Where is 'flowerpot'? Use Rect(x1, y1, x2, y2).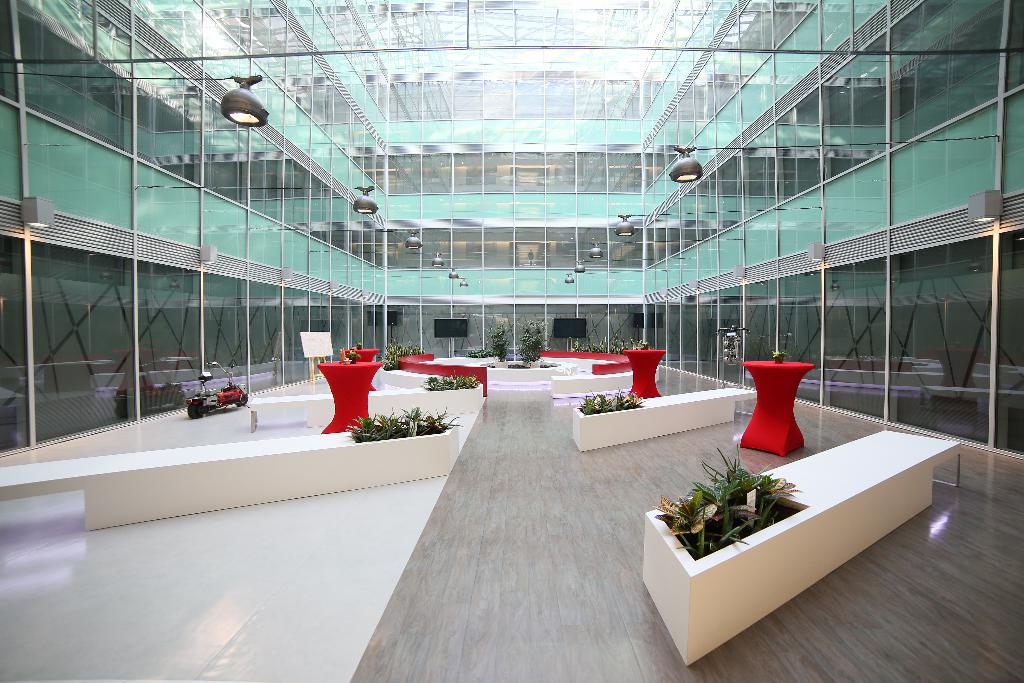
Rect(527, 362, 539, 371).
